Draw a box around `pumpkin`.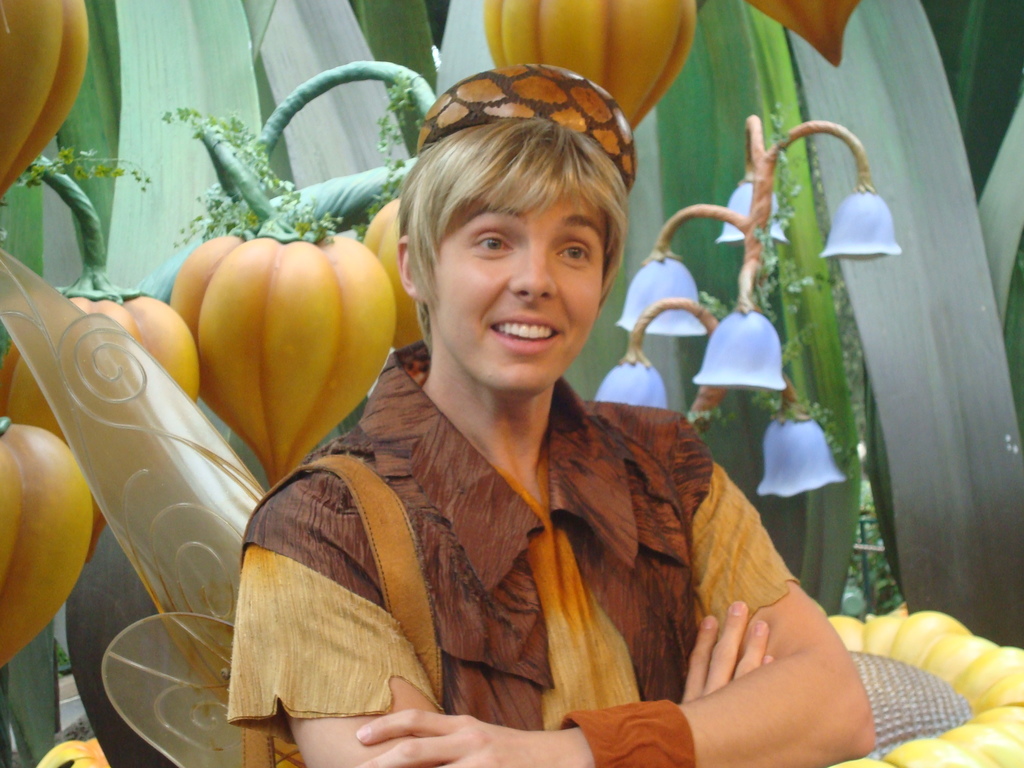
1, 155, 198, 565.
